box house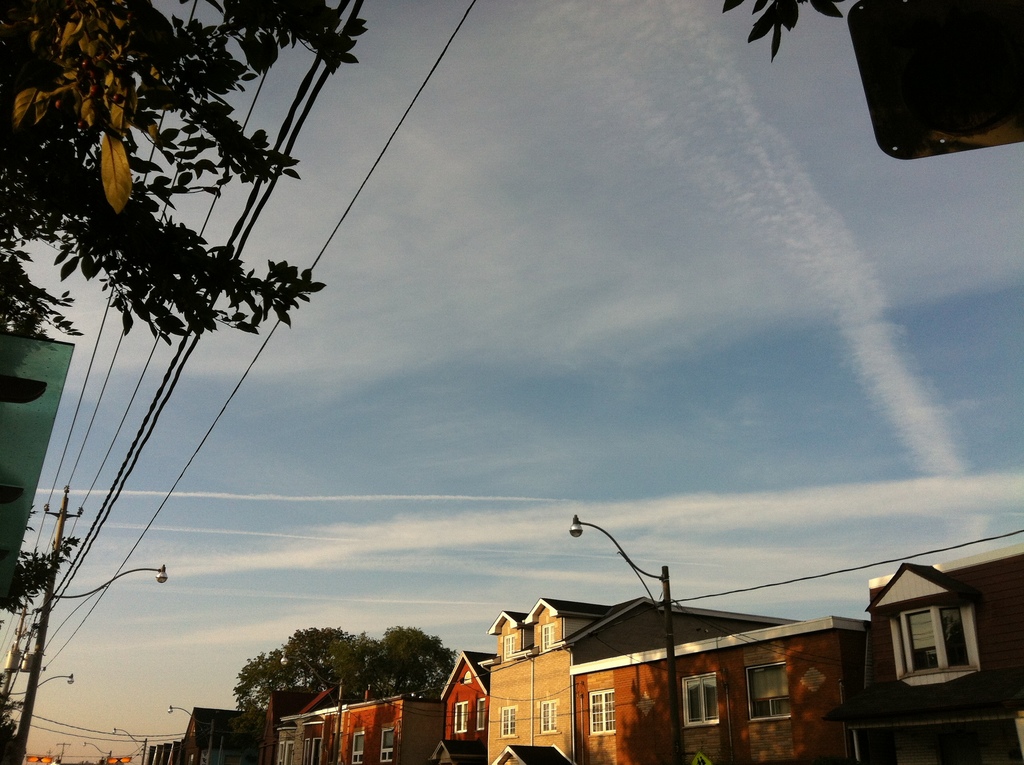
(x1=481, y1=596, x2=806, y2=764)
